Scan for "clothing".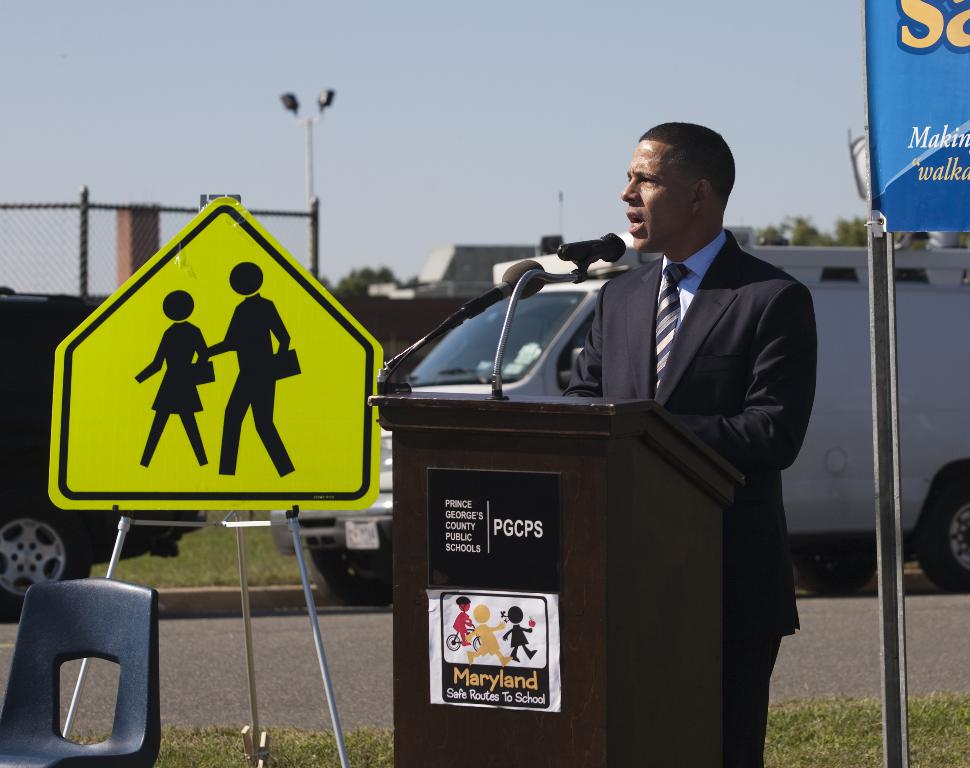
Scan result: detection(560, 231, 814, 767).
